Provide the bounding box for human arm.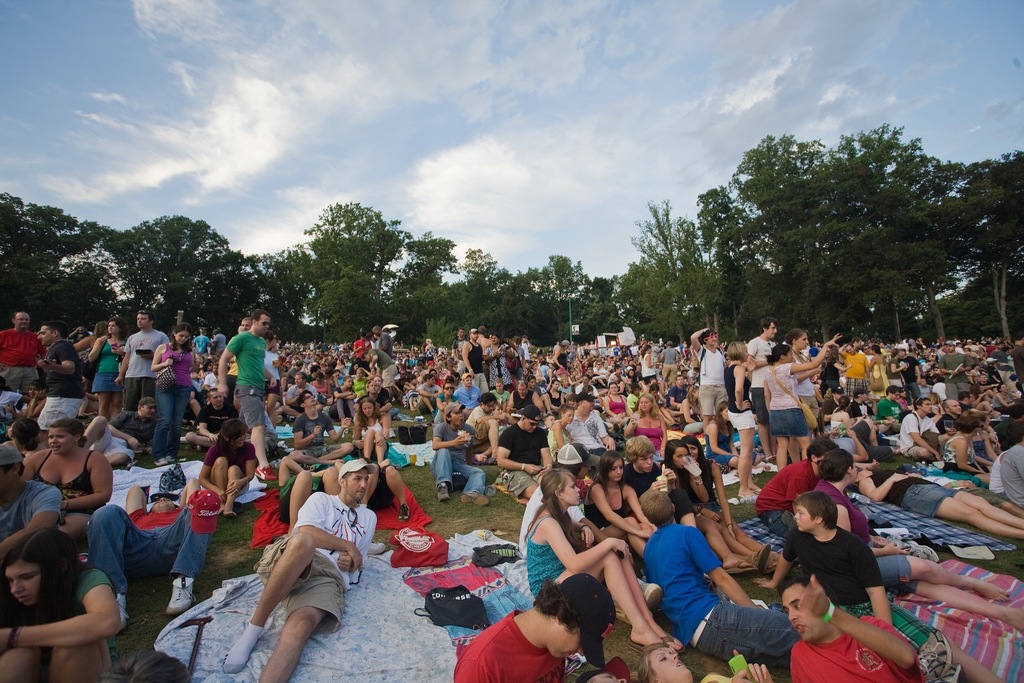
select_region(161, 335, 171, 345).
